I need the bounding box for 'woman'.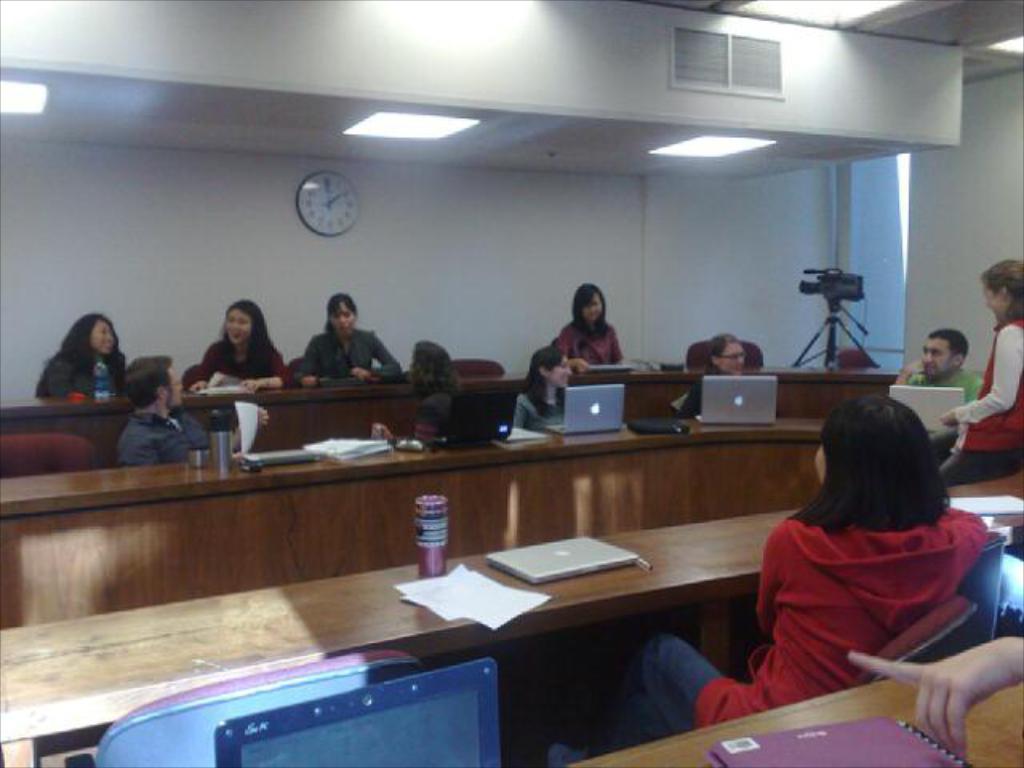
Here it is: 178,299,296,395.
